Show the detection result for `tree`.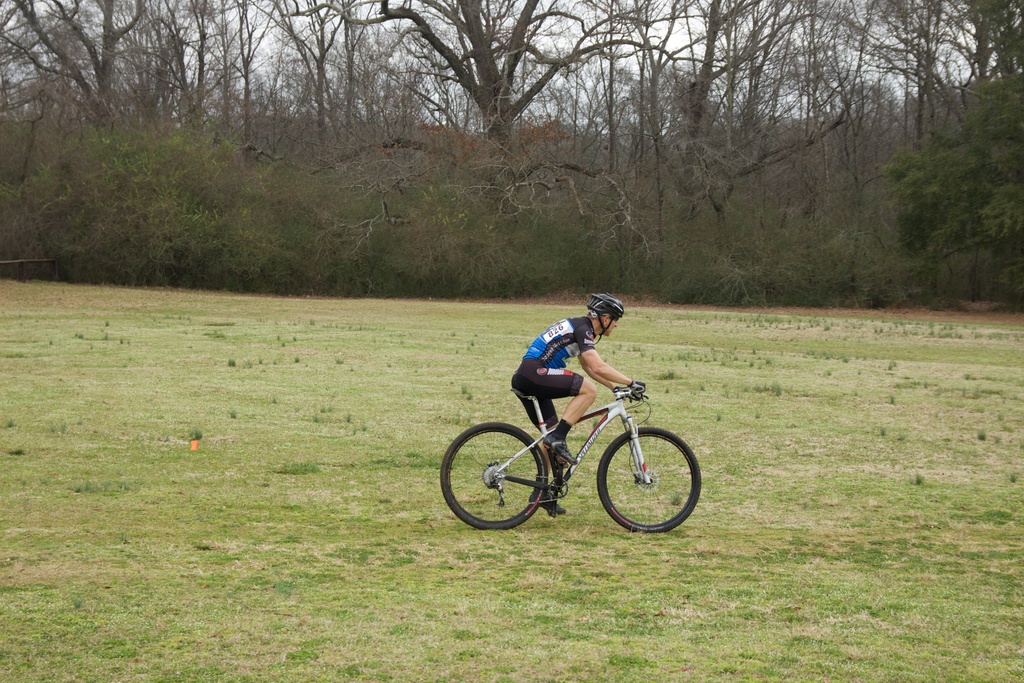
locate(0, 0, 149, 140).
